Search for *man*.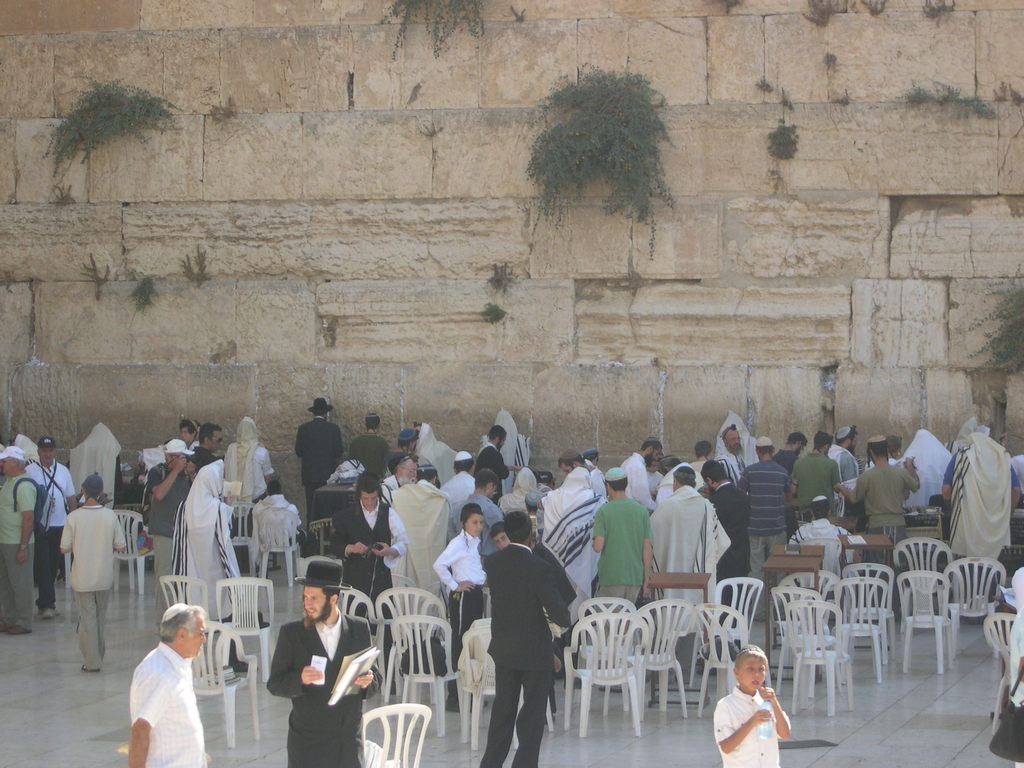
Found at (left=788, top=494, right=852, bottom=591).
